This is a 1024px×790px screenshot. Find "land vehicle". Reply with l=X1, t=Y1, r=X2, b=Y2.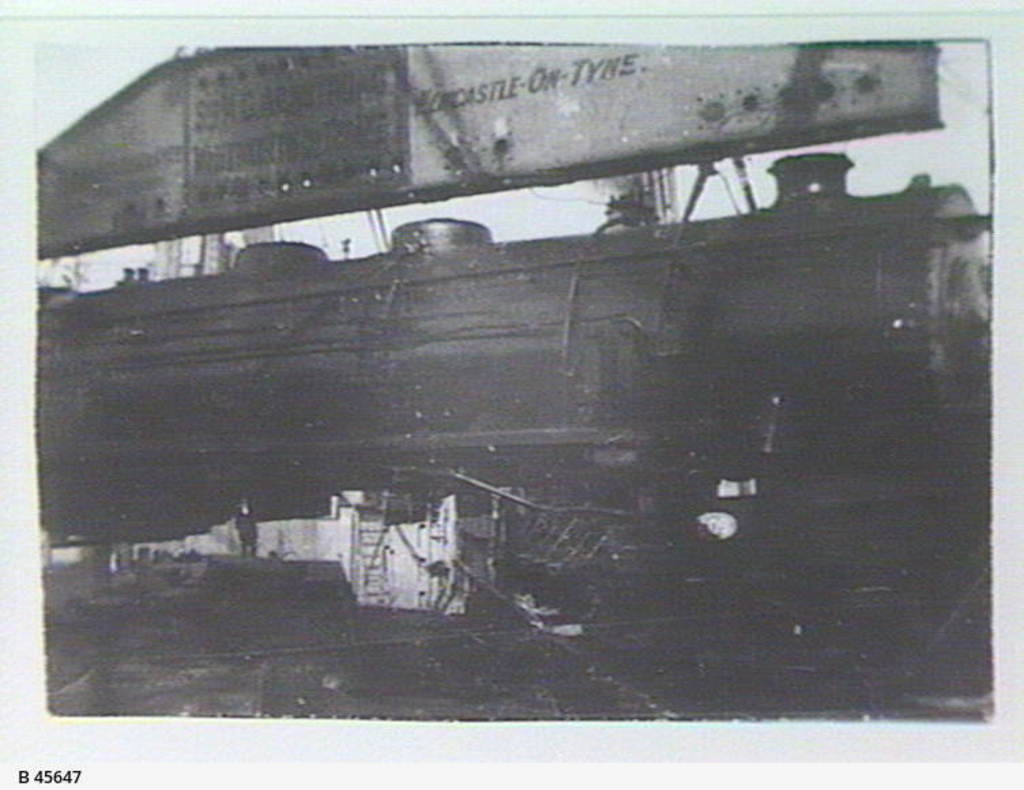
l=34, t=138, r=994, b=571.
